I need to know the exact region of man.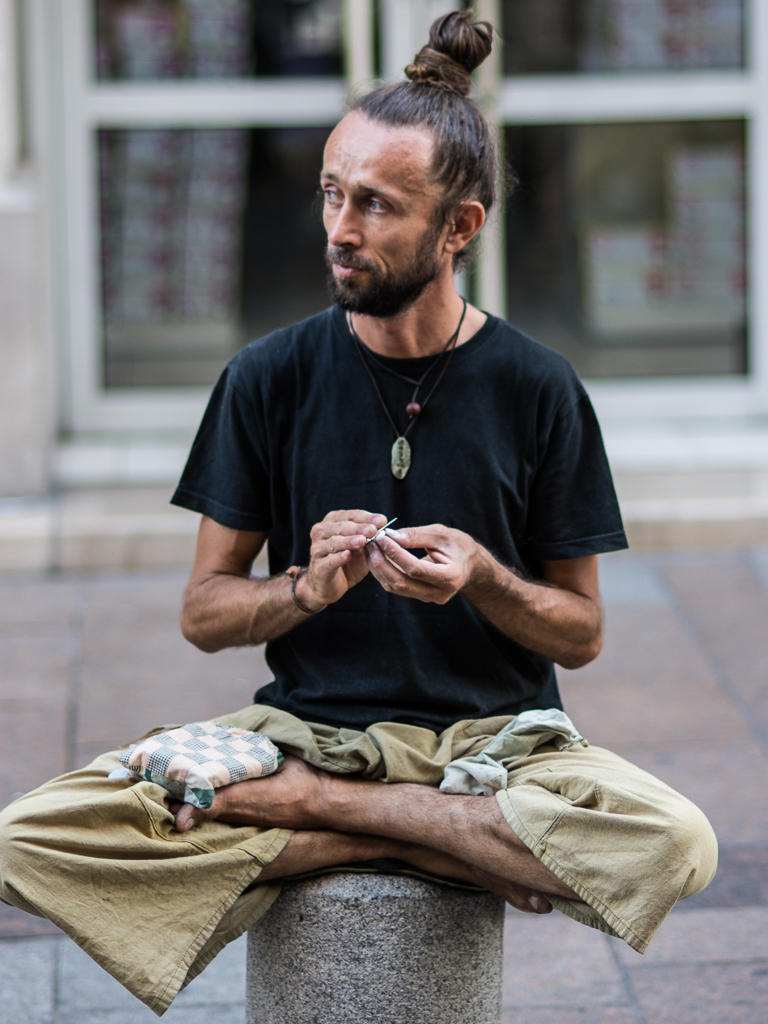
Region: detection(0, 12, 721, 1012).
